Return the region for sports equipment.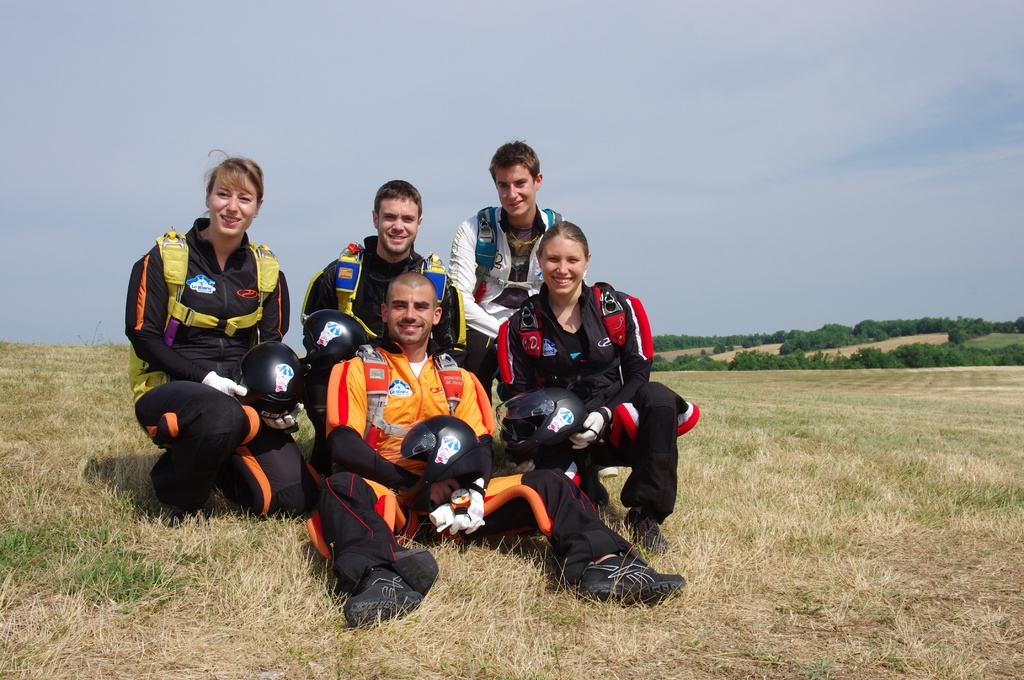
box(496, 390, 580, 464).
